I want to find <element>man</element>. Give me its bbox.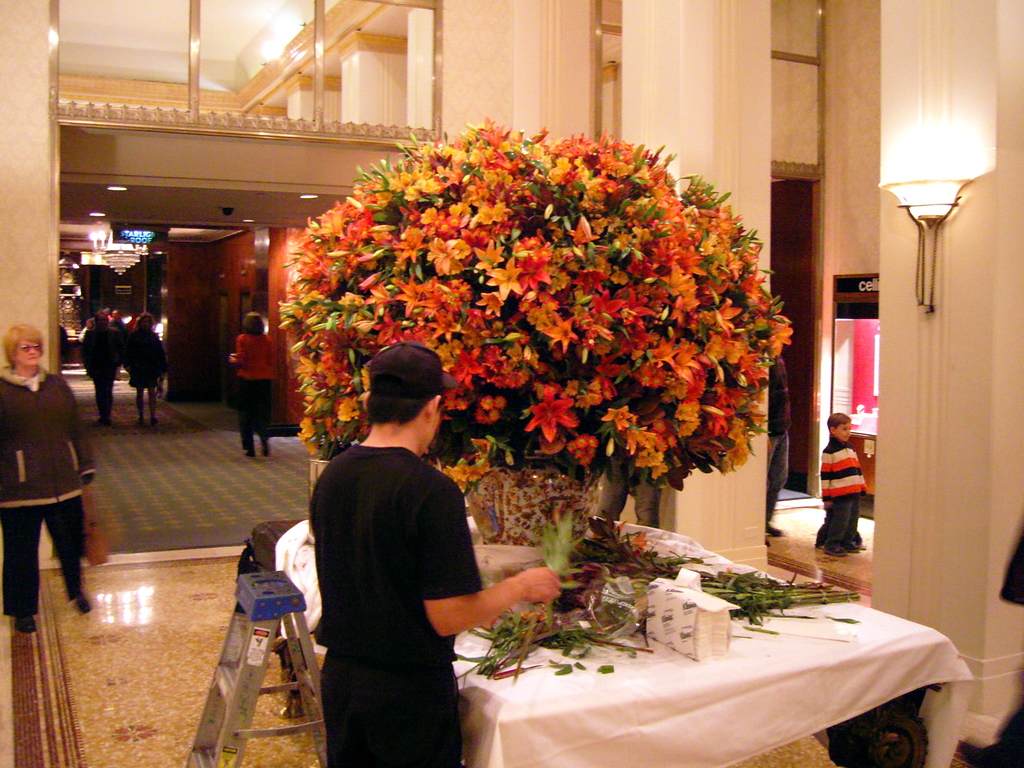
{"left": 282, "top": 332, "right": 522, "bottom": 746}.
